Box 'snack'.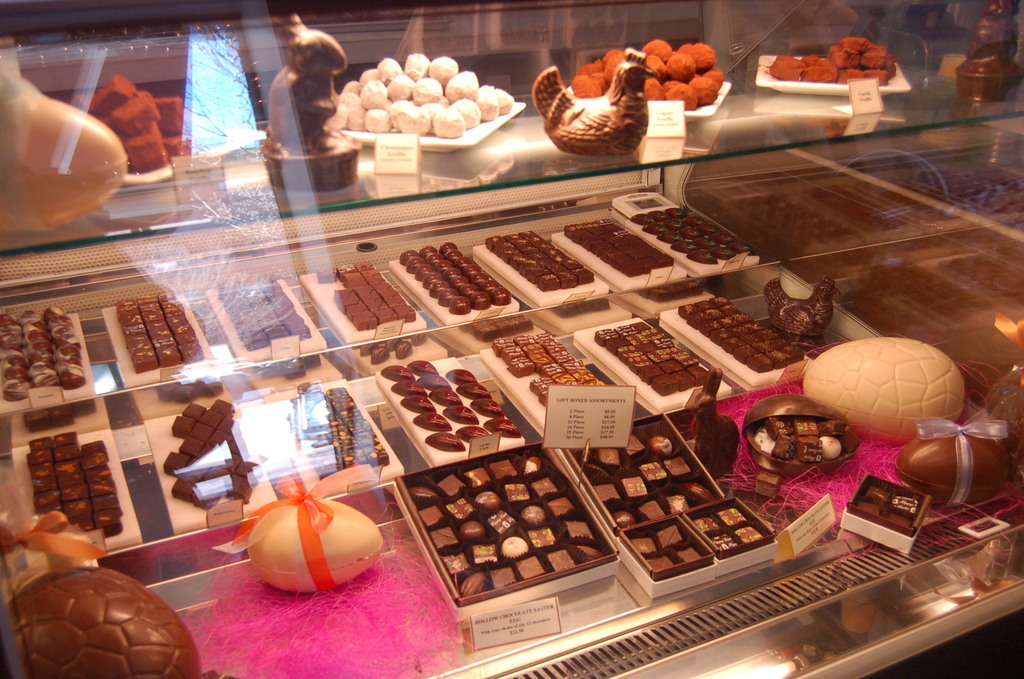
Rect(691, 516, 724, 535).
